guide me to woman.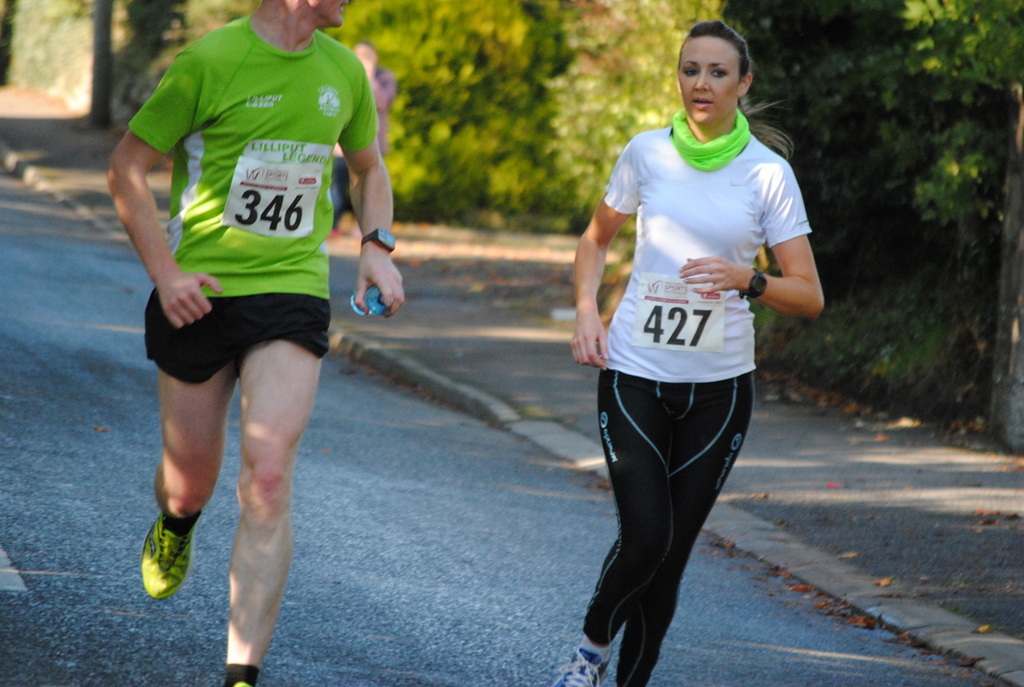
Guidance: {"left": 564, "top": 20, "right": 811, "bottom": 674}.
